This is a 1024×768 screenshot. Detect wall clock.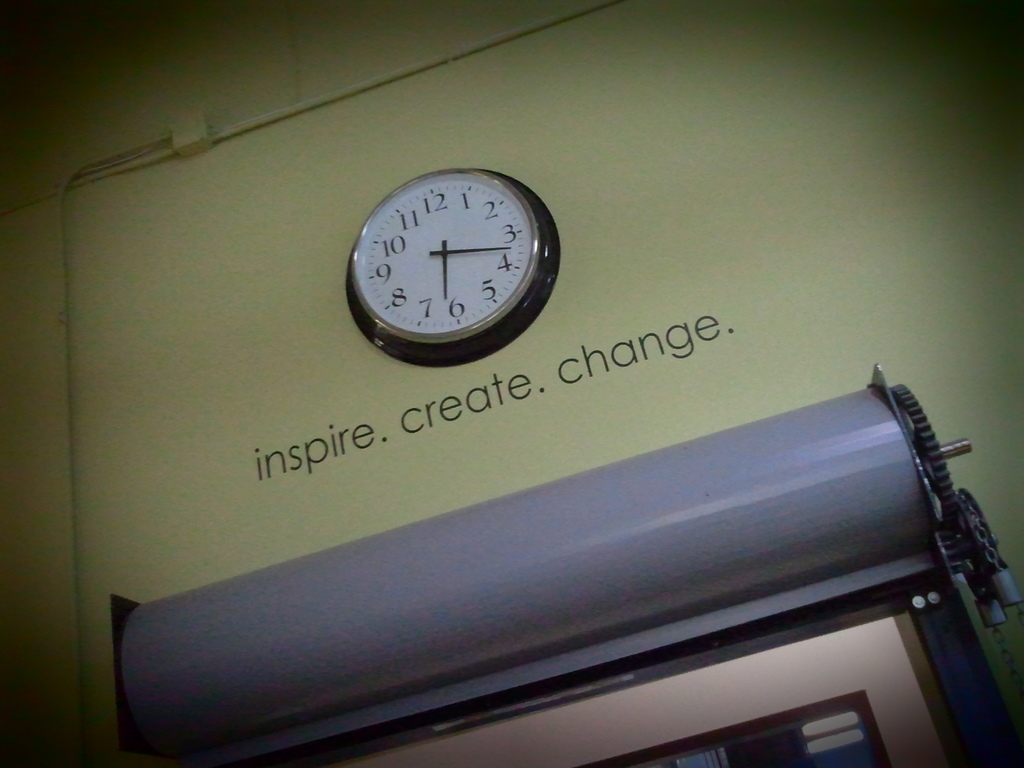
[x1=343, y1=164, x2=564, y2=371].
